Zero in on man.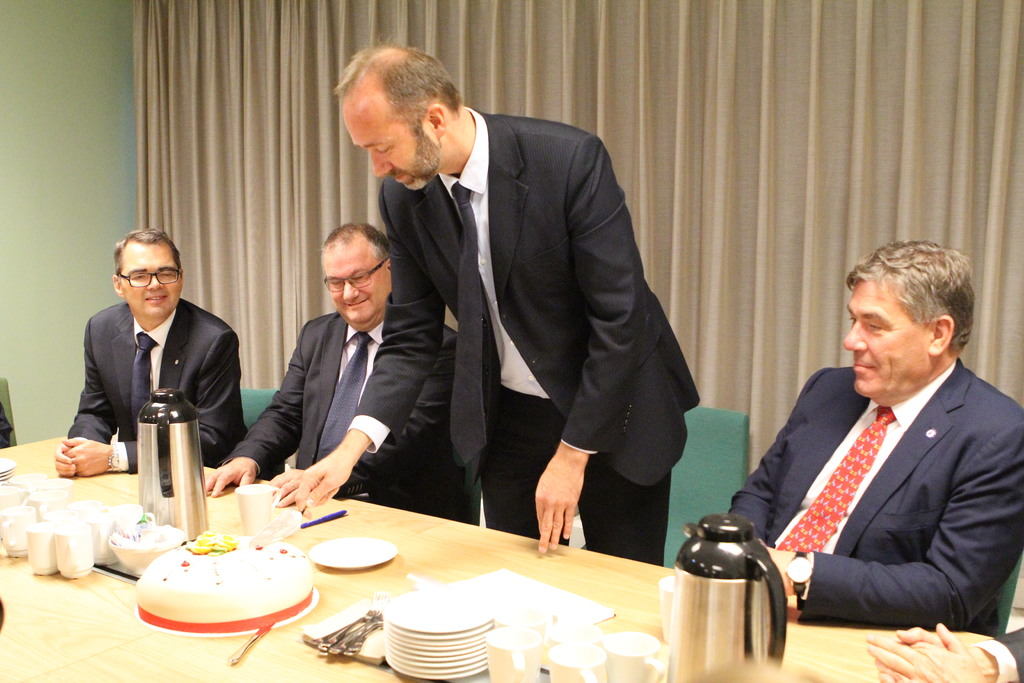
Zeroed in: rect(199, 223, 481, 522).
